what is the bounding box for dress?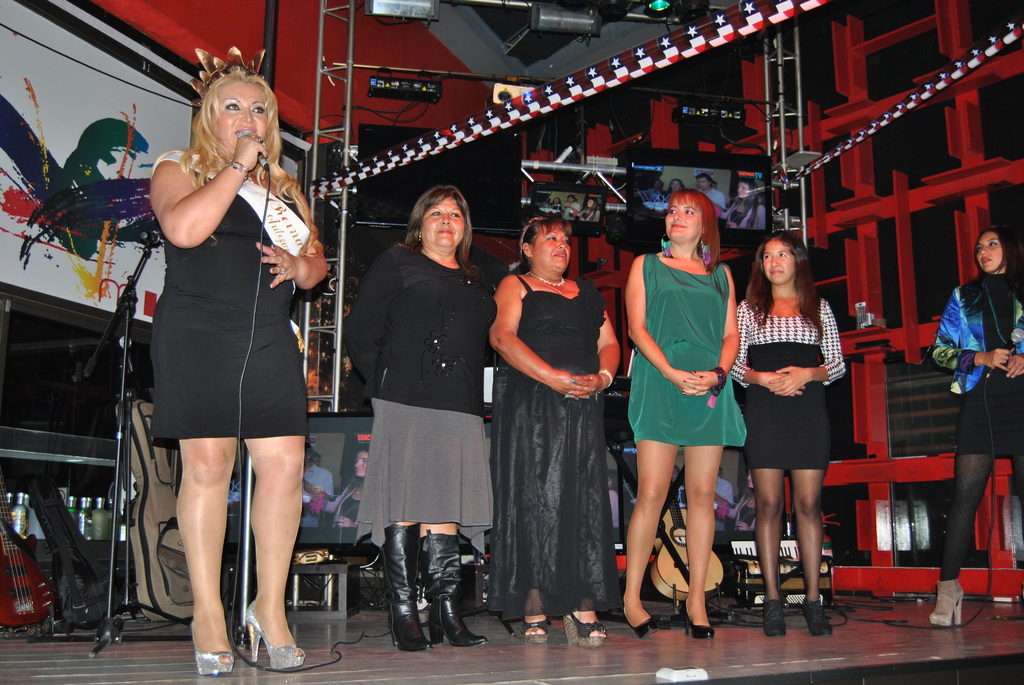
490/276/614/611.
